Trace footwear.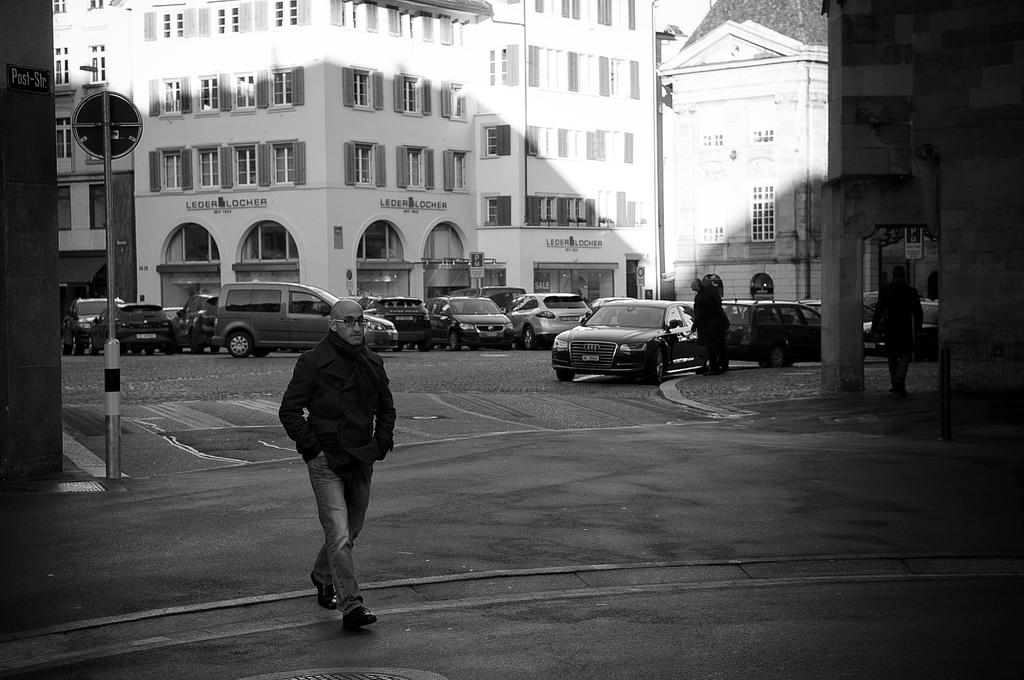
Traced to (x1=717, y1=362, x2=731, y2=378).
